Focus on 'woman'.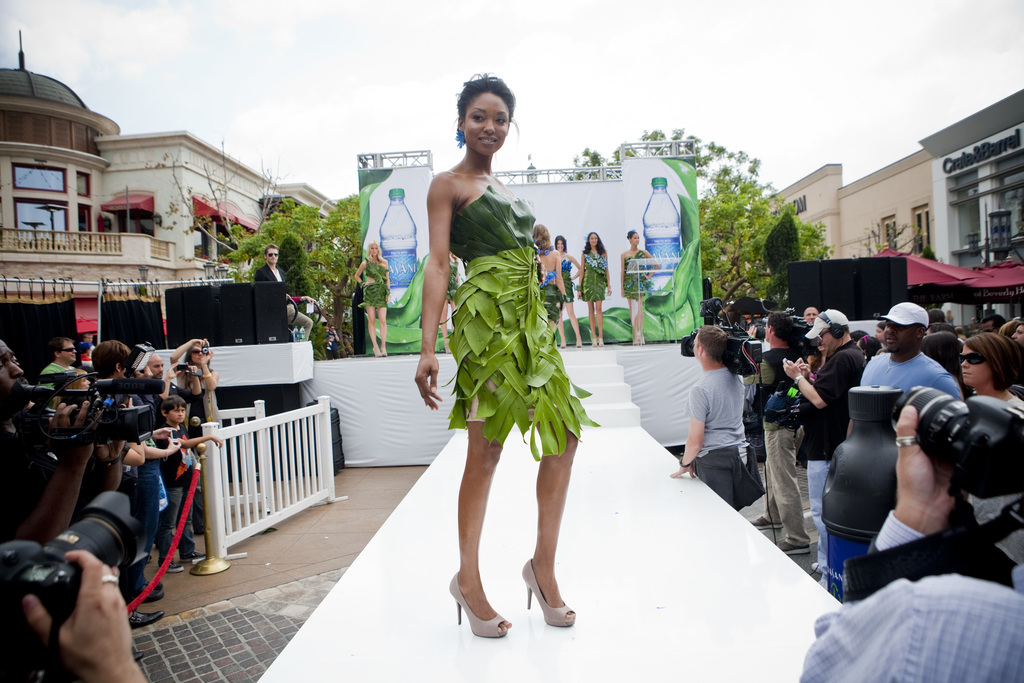
Focused at bbox(444, 251, 458, 352).
